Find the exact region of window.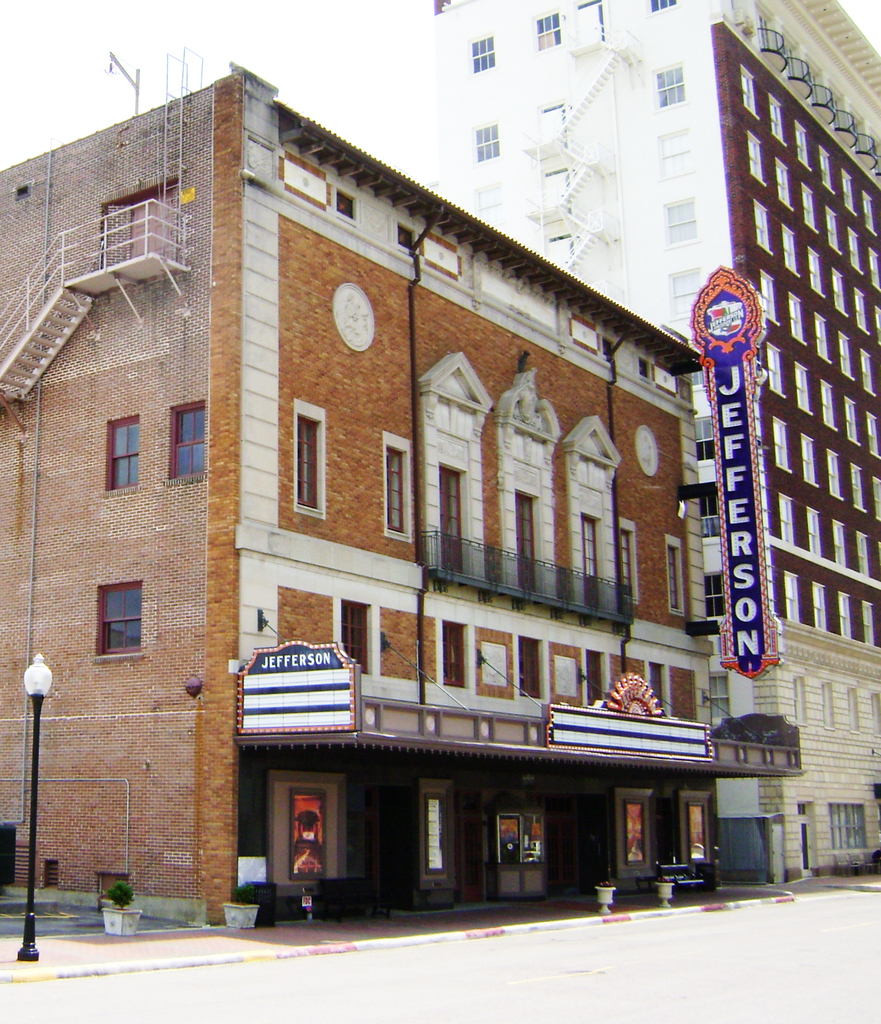
Exact region: [x1=667, y1=196, x2=694, y2=240].
